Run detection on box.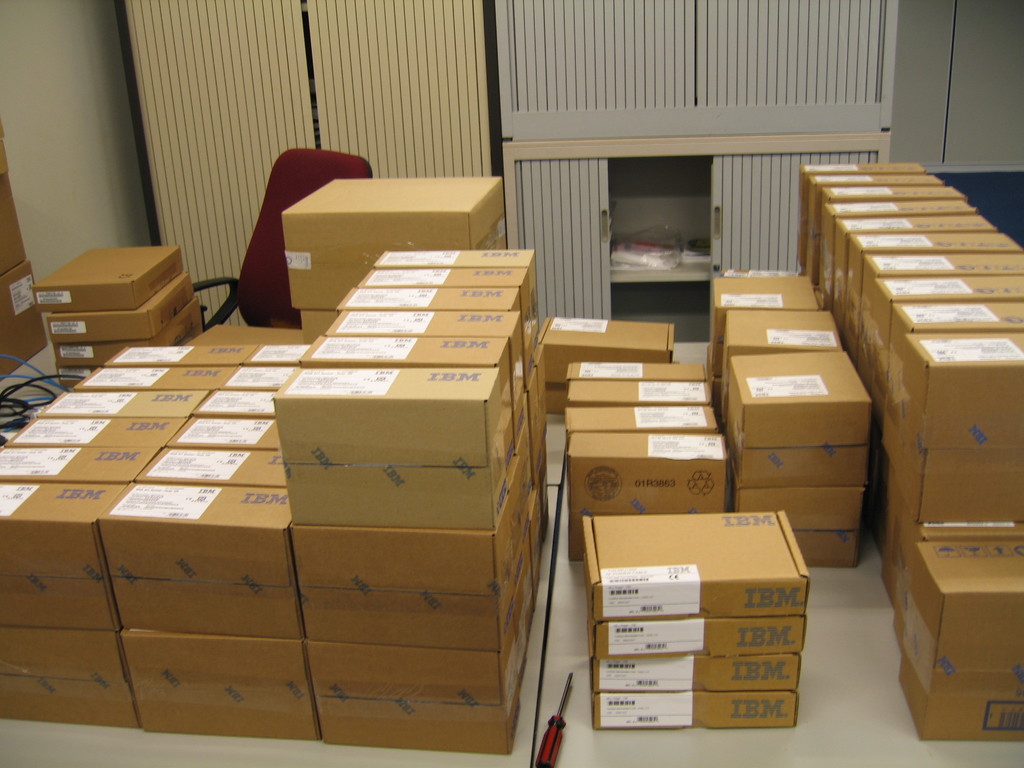
Result: {"left": 897, "top": 534, "right": 1023, "bottom": 742}.
